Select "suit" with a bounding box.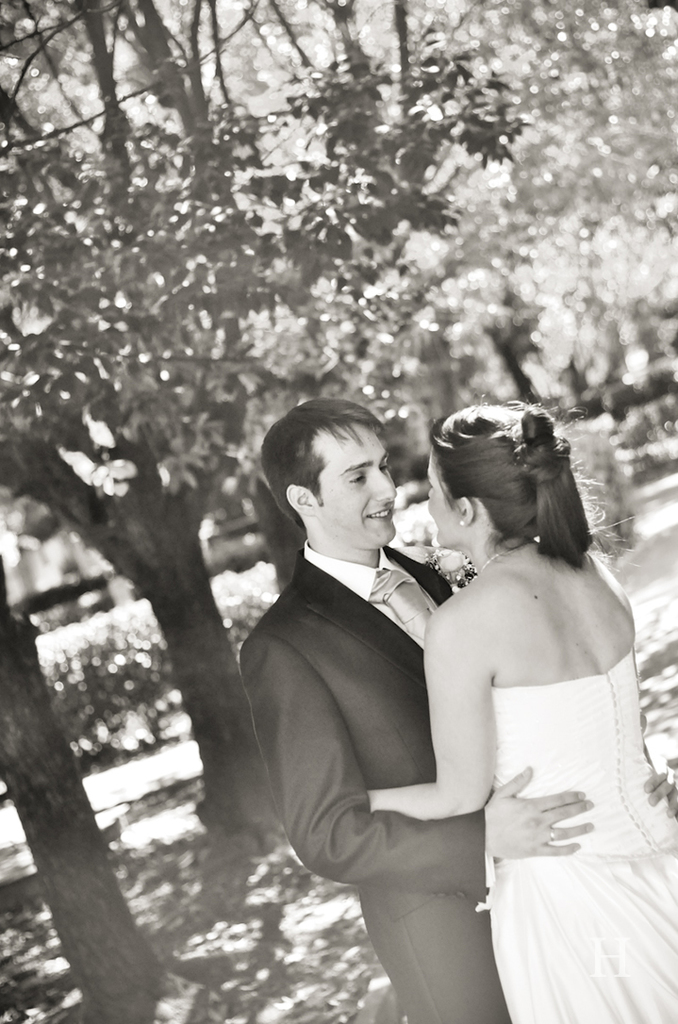
(left=241, top=421, right=517, bottom=985).
